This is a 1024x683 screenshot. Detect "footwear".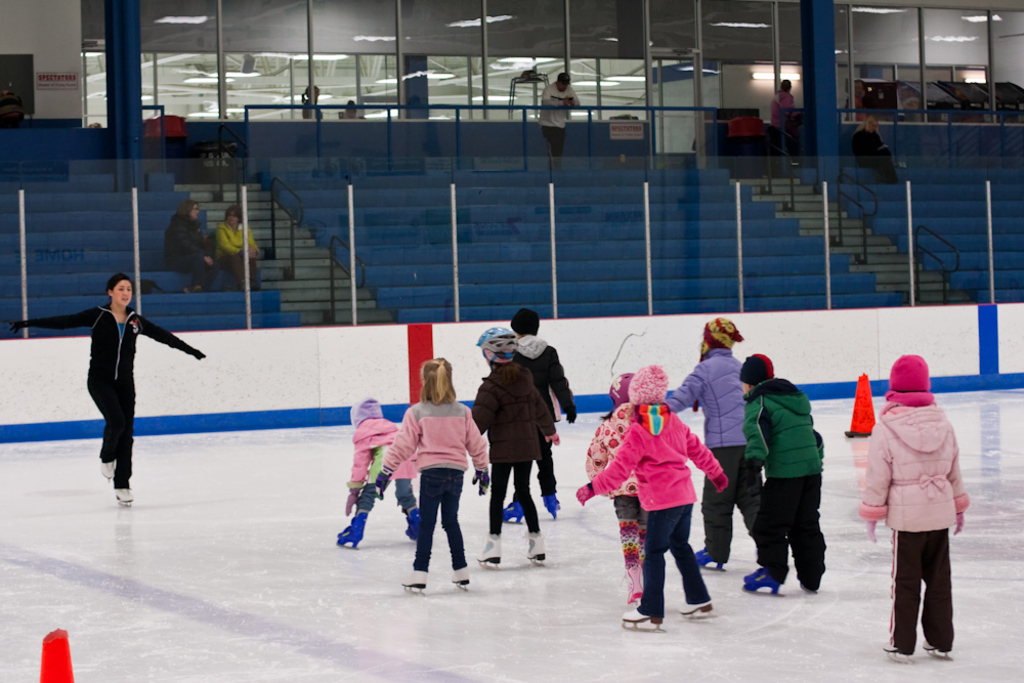
rect(743, 564, 785, 597).
